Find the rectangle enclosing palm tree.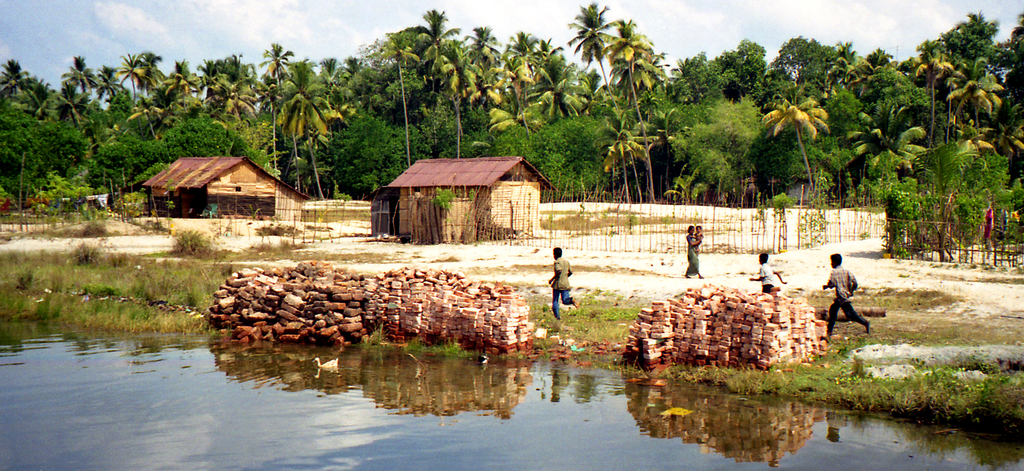
906:36:964:171.
